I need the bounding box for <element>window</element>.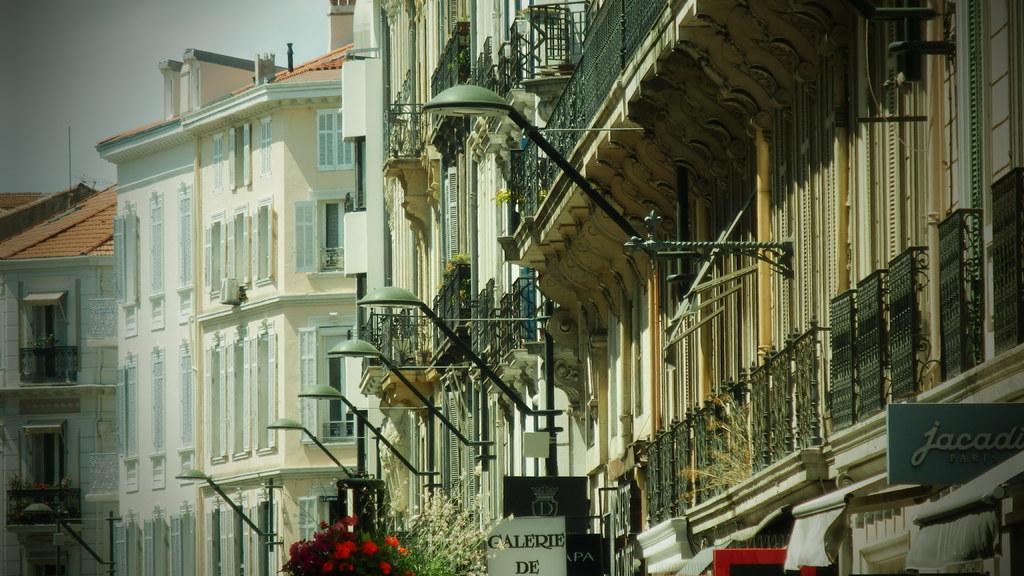
Here it is: bbox=(228, 125, 248, 189).
